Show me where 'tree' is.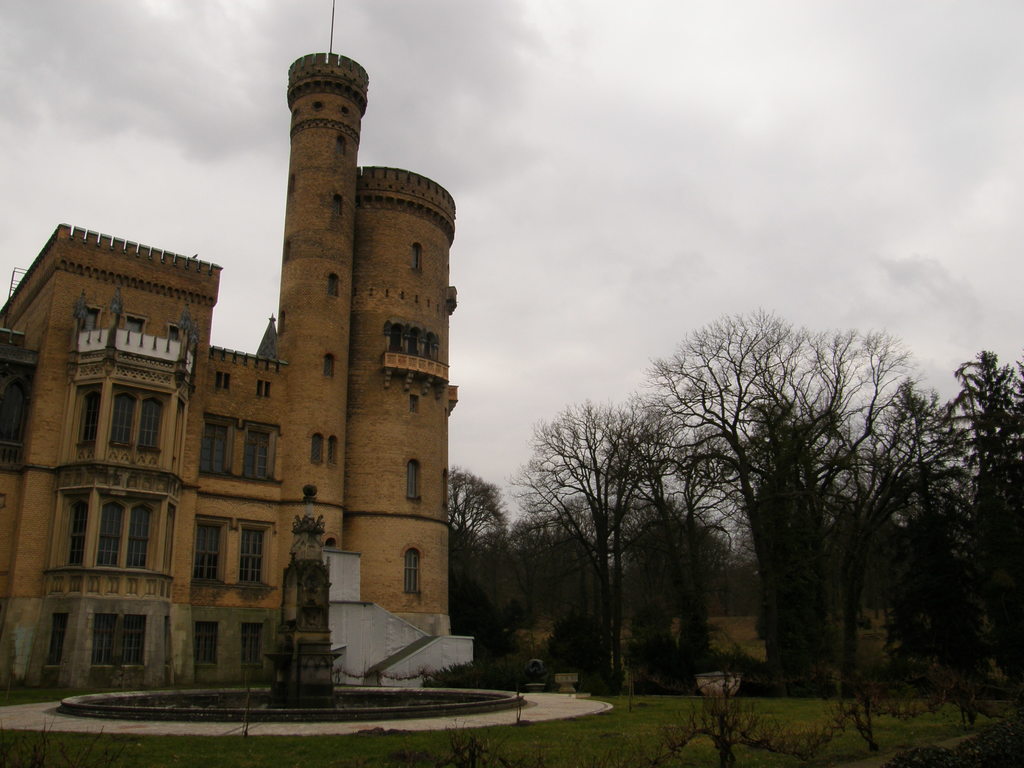
'tree' is at (x1=602, y1=284, x2=963, y2=696).
